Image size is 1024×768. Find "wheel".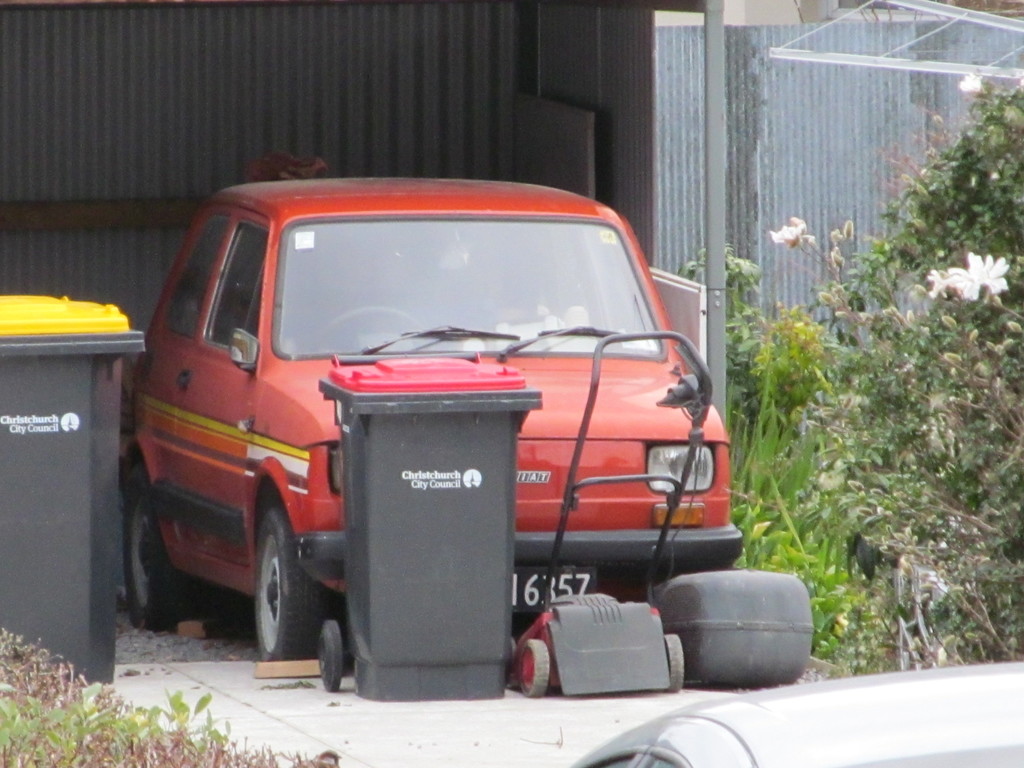
l=120, t=460, r=188, b=627.
